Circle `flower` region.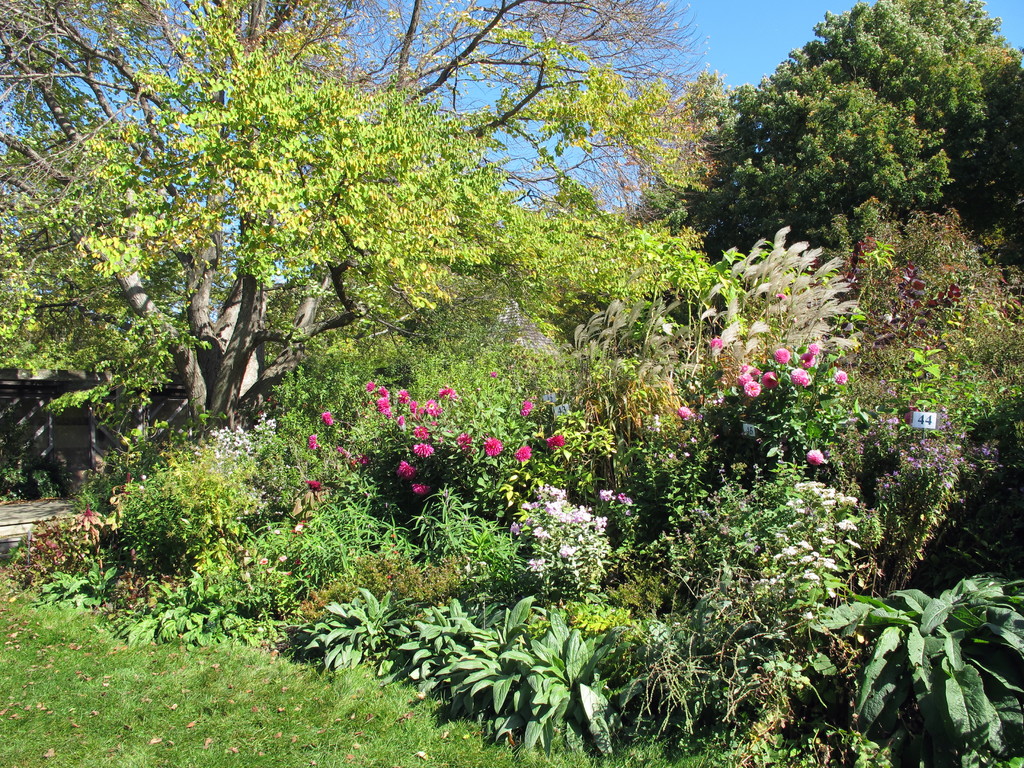
Region: detection(773, 288, 784, 303).
